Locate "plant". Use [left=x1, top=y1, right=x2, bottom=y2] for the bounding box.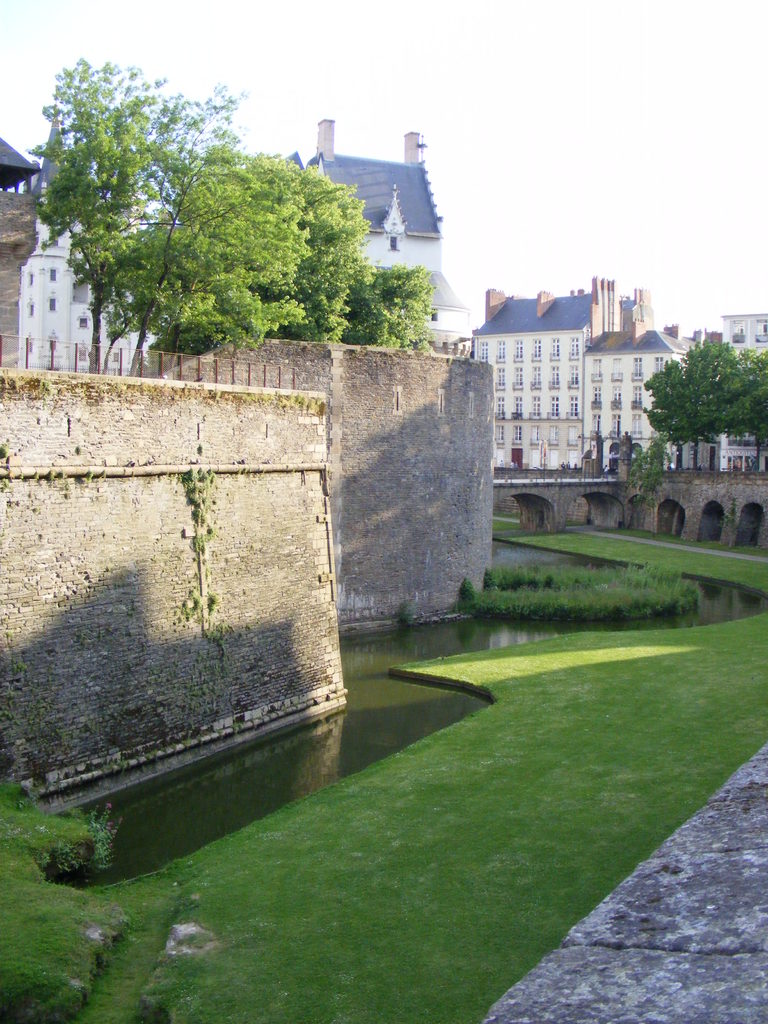
[left=7, top=660, right=23, bottom=675].
